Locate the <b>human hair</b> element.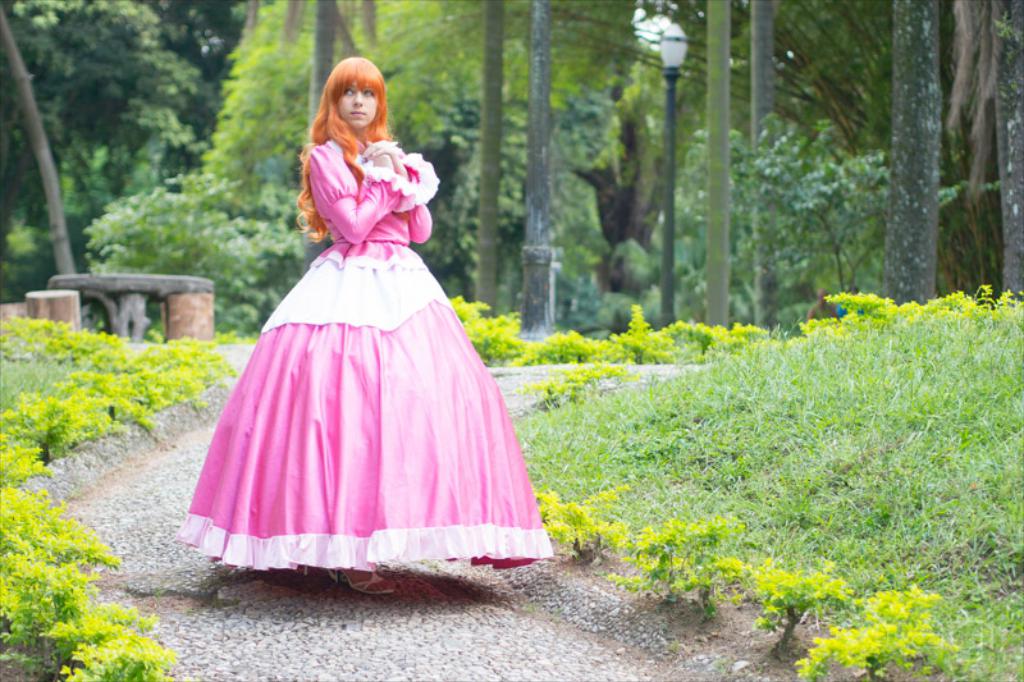
Element bbox: x1=292, y1=55, x2=390, y2=243.
